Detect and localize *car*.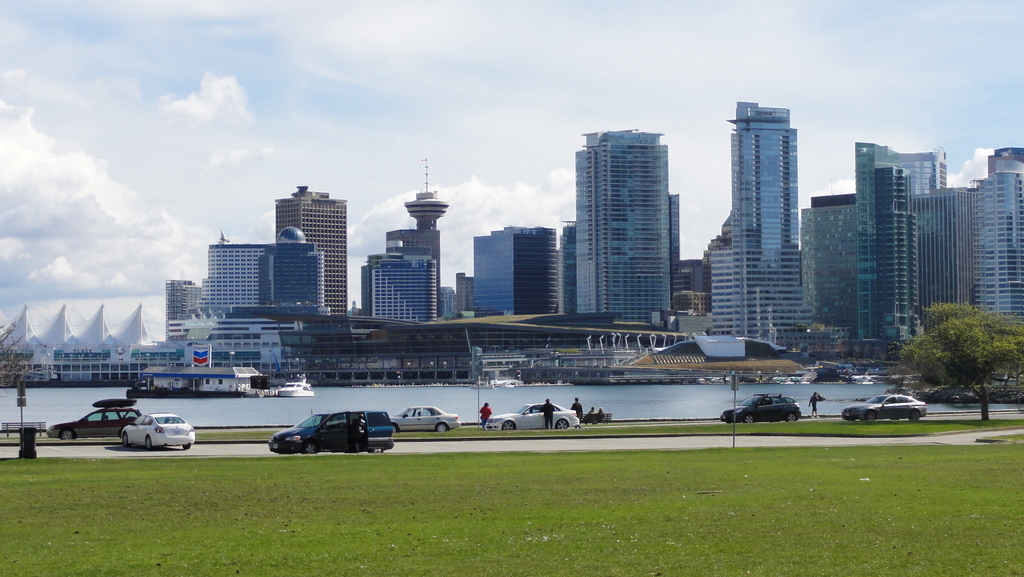
Localized at {"x1": 390, "y1": 405, "x2": 459, "y2": 431}.
